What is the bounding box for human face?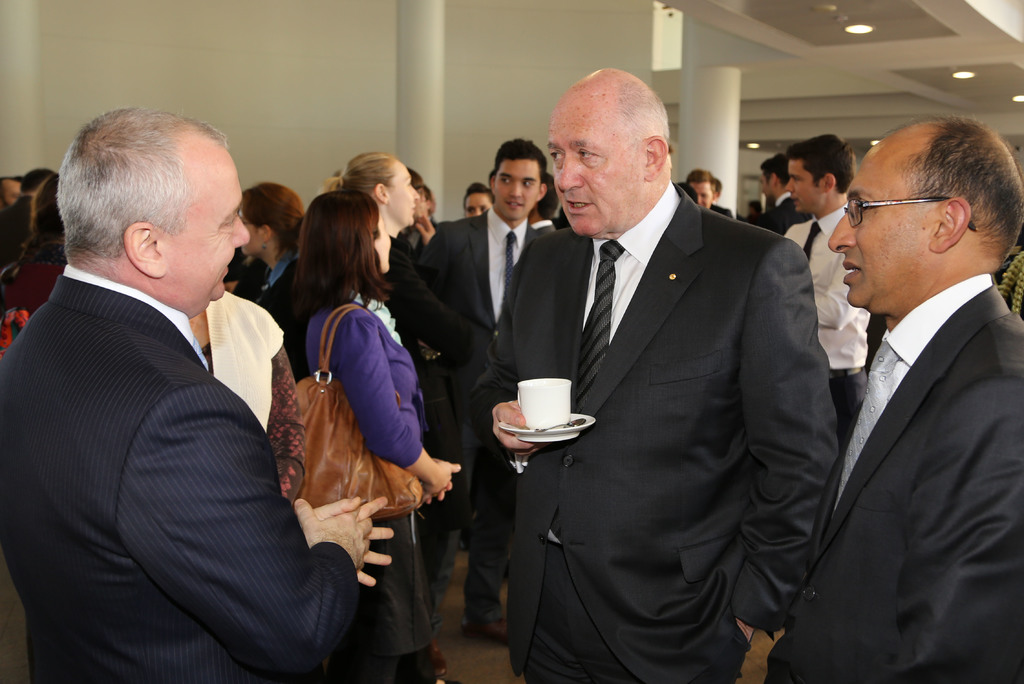
494/158/536/220.
